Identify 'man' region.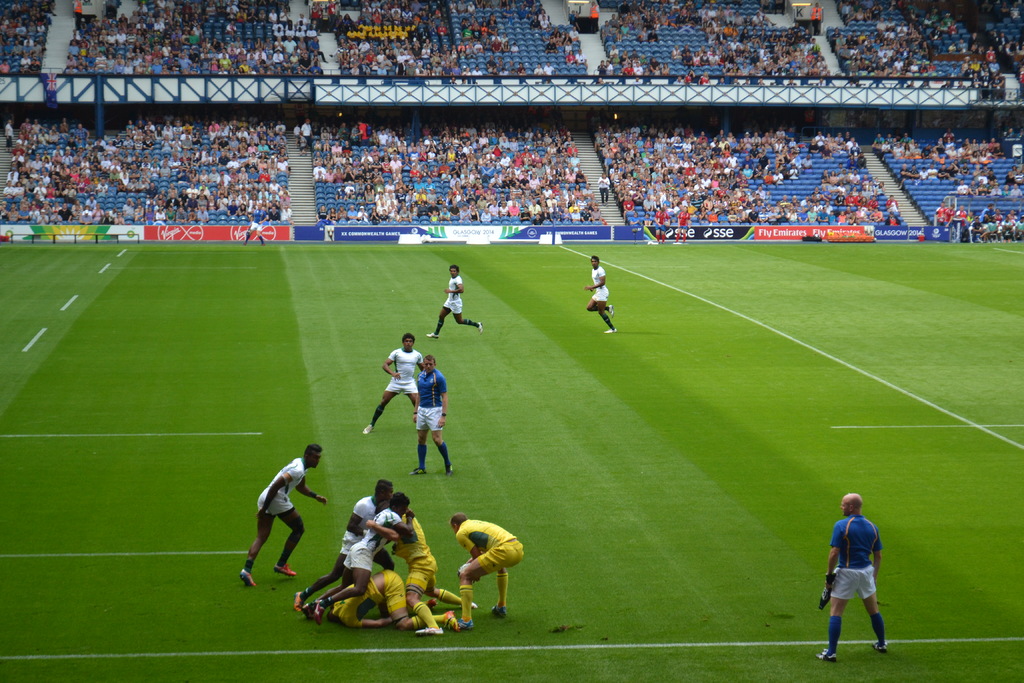
Region: [x1=506, y1=58, x2=517, y2=70].
